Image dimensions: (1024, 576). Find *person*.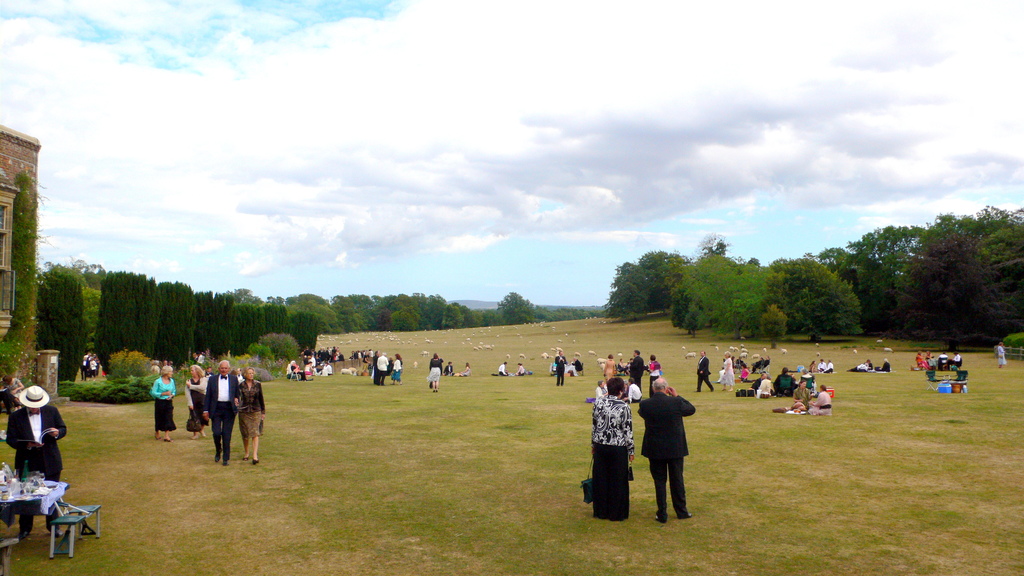
bbox(303, 359, 314, 378).
